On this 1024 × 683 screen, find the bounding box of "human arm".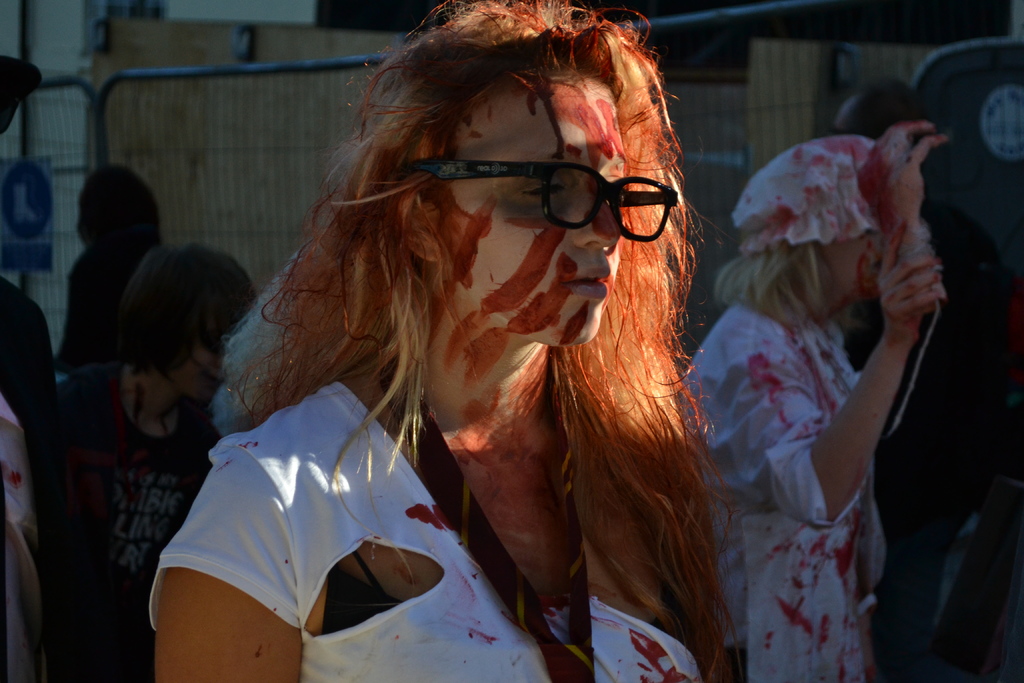
Bounding box: detection(888, 110, 967, 339).
